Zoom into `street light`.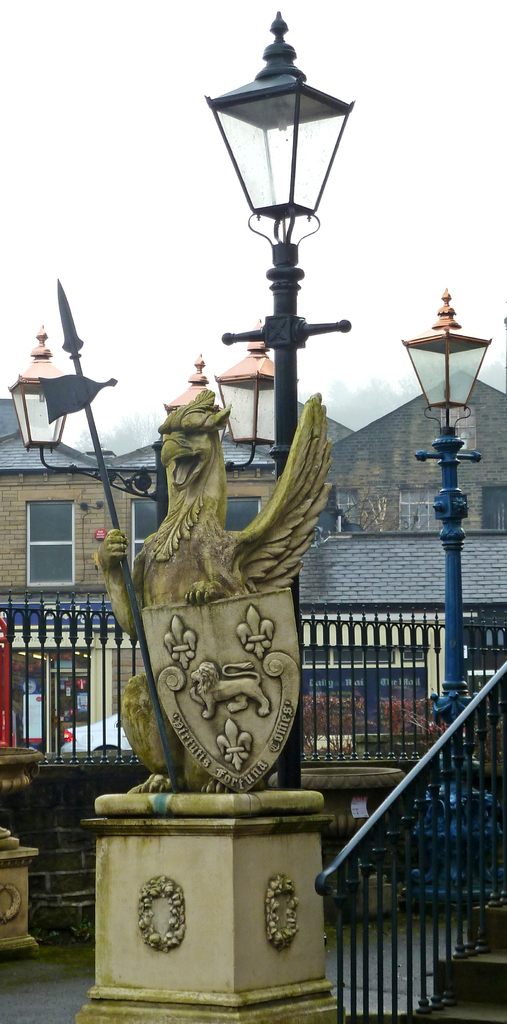
Zoom target: [200,6,362,791].
